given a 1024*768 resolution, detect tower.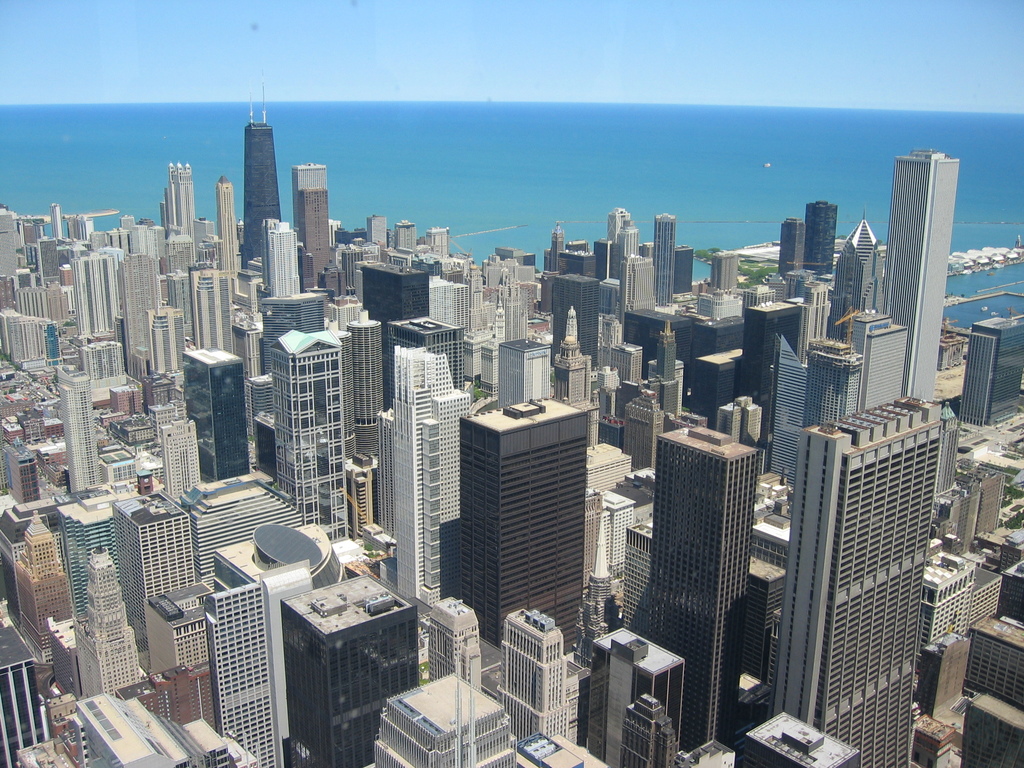
[831,219,881,317].
